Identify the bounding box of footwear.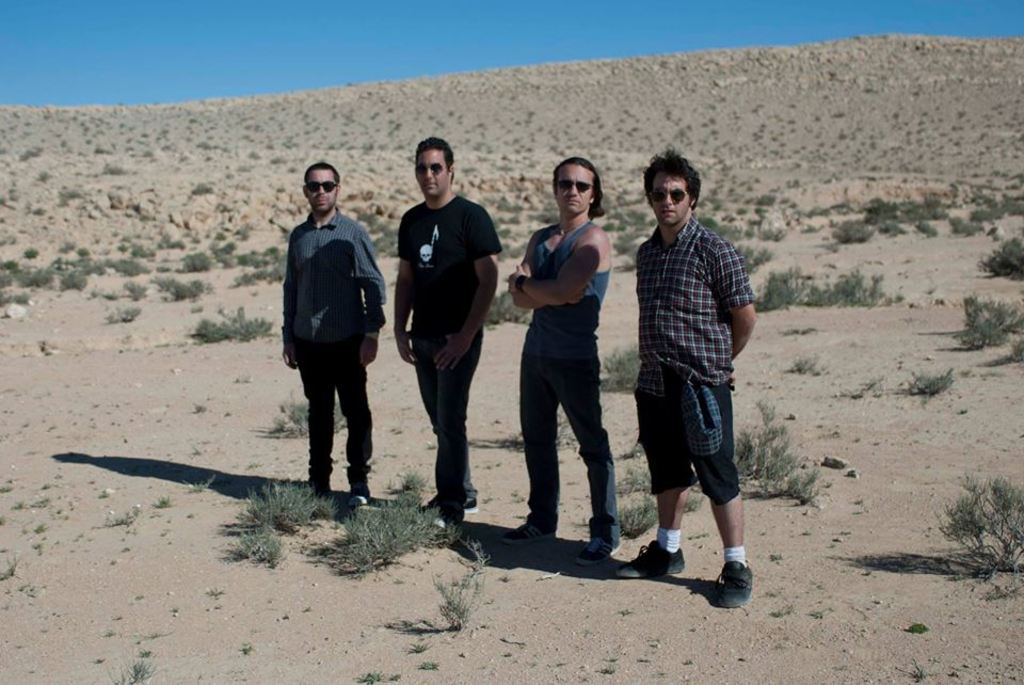
<region>350, 495, 365, 504</region>.
